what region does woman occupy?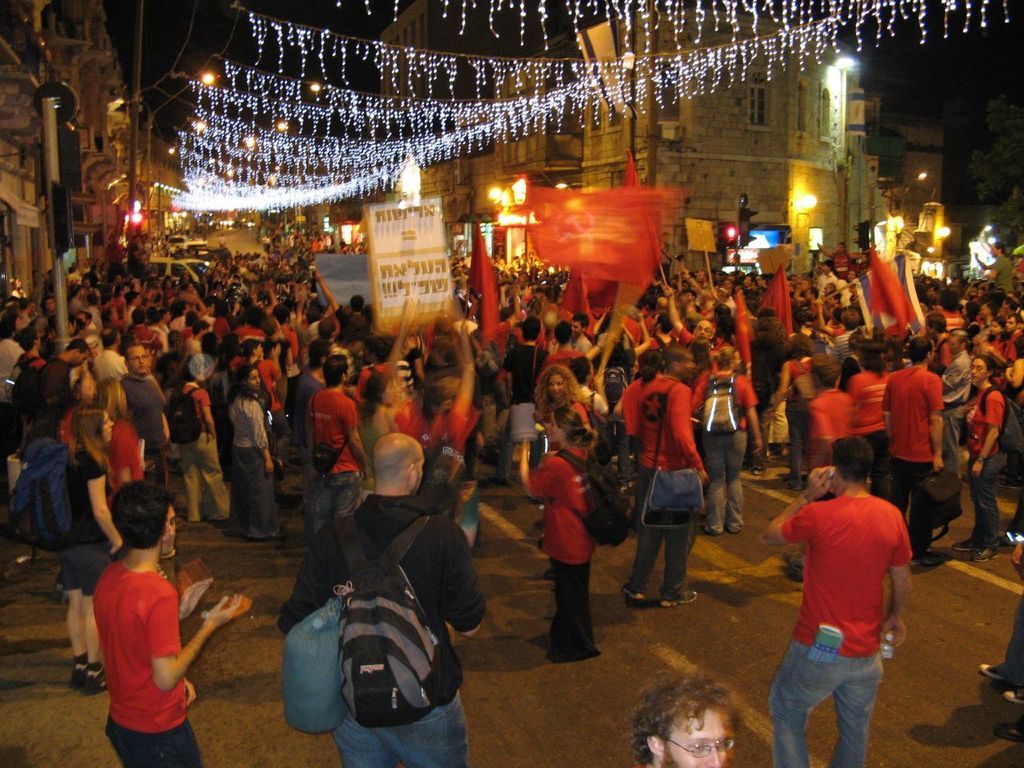
region(956, 357, 1005, 562).
